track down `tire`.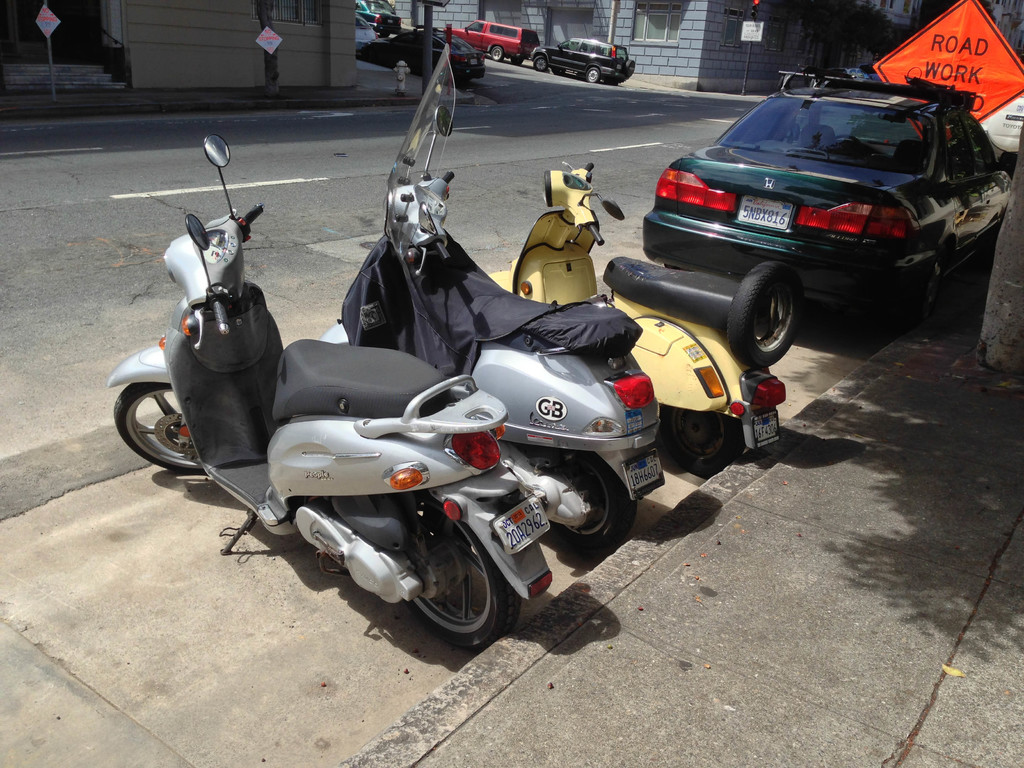
Tracked to 510:58:524:65.
